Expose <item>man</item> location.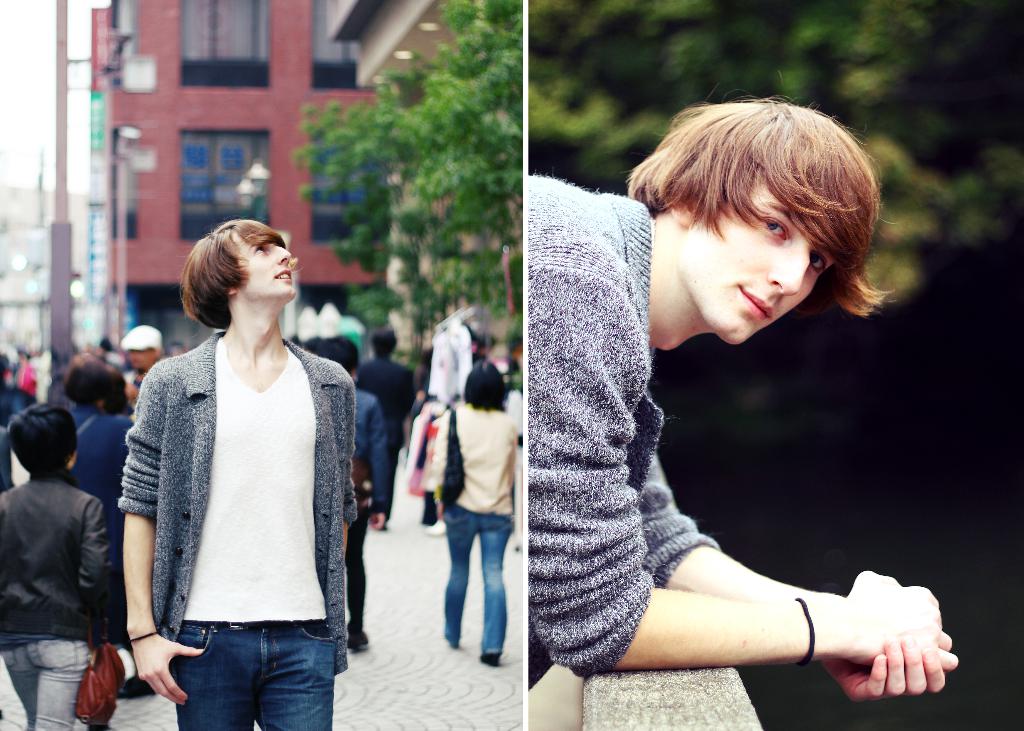
Exposed at bbox(120, 218, 358, 730).
